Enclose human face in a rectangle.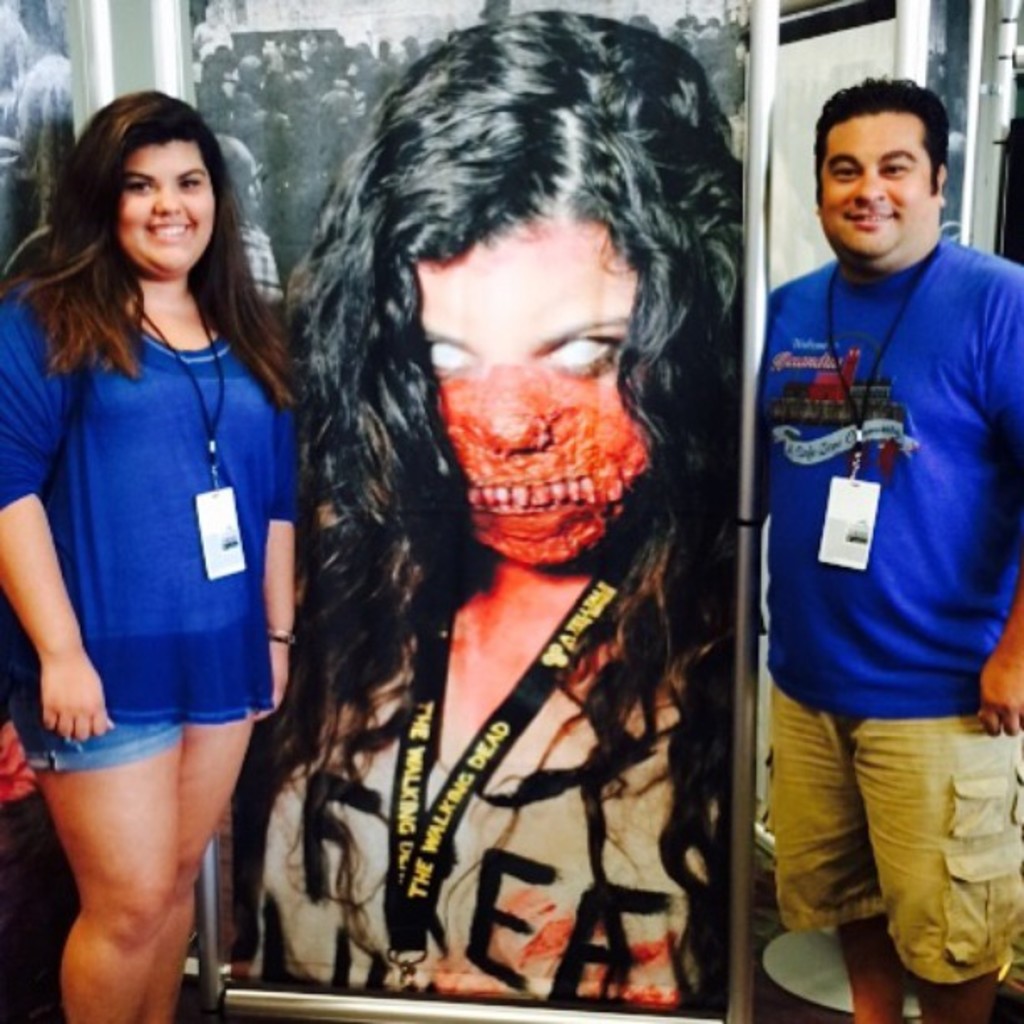
<box>410,212,651,564</box>.
